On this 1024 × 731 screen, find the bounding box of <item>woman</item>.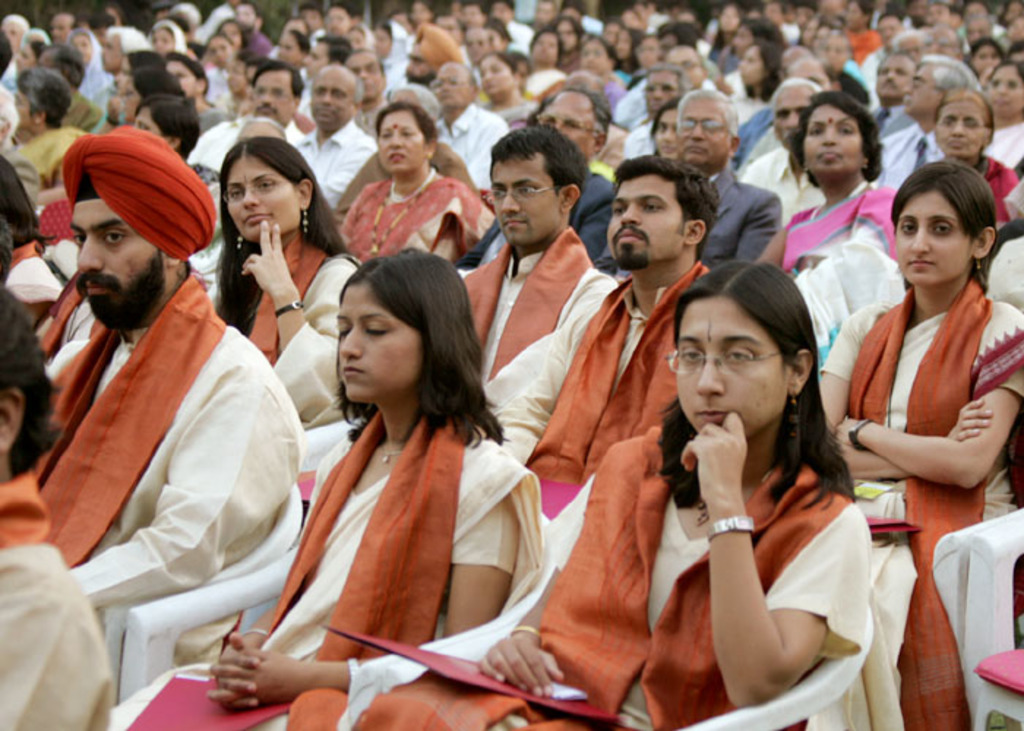
Bounding box: crop(530, 31, 568, 92).
